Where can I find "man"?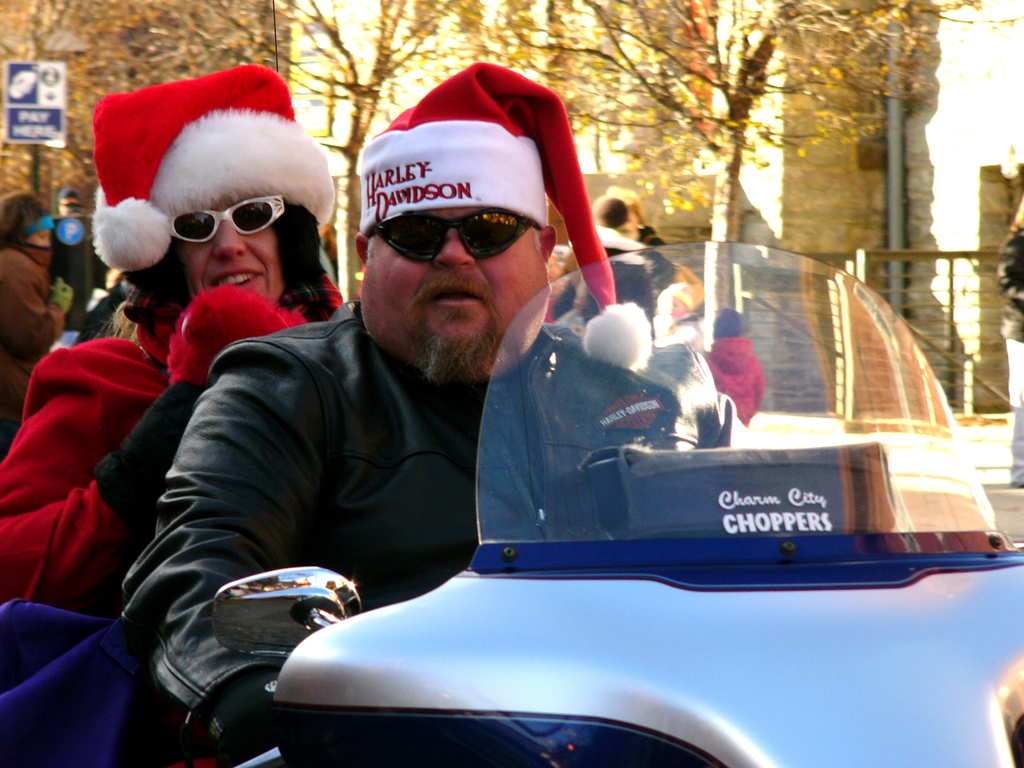
You can find it at (left=559, top=189, right=660, bottom=341).
